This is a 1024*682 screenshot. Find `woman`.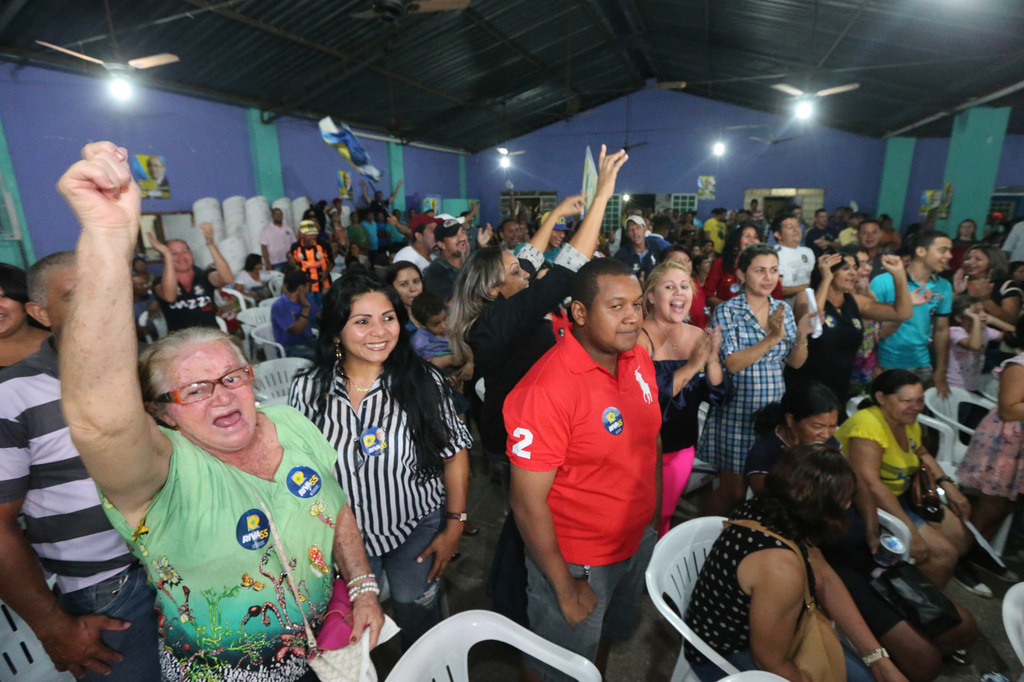
Bounding box: x1=827 y1=367 x2=975 y2=596.
